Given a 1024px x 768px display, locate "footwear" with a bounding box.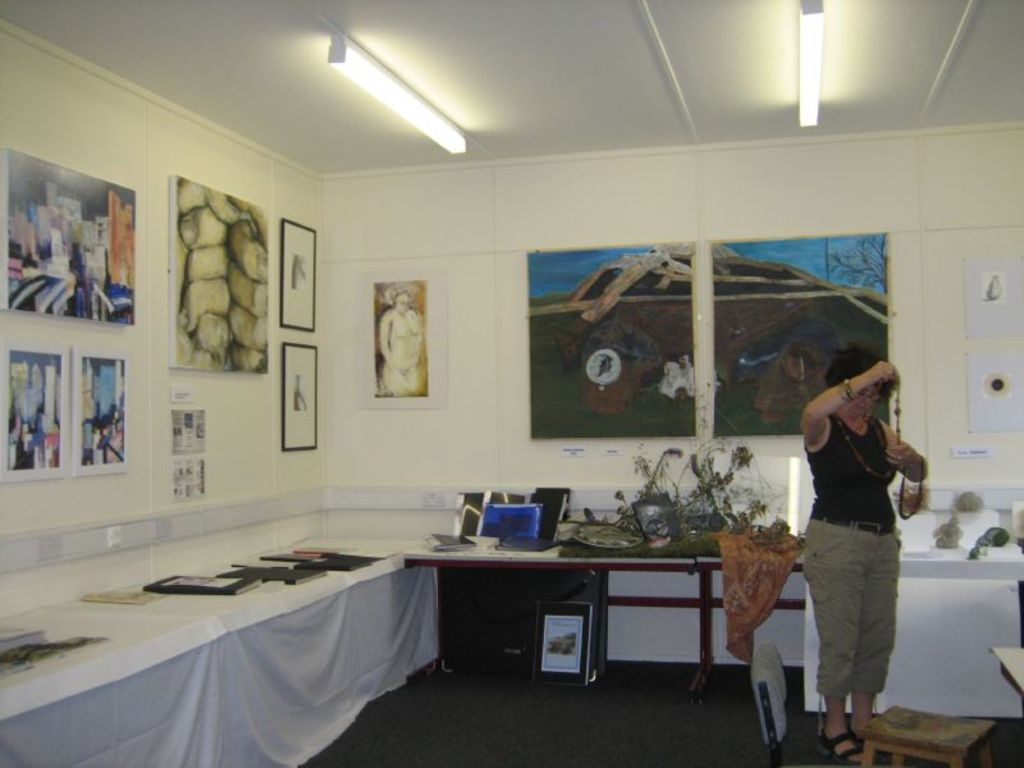
Located: box(815, 724, 863, 765).
